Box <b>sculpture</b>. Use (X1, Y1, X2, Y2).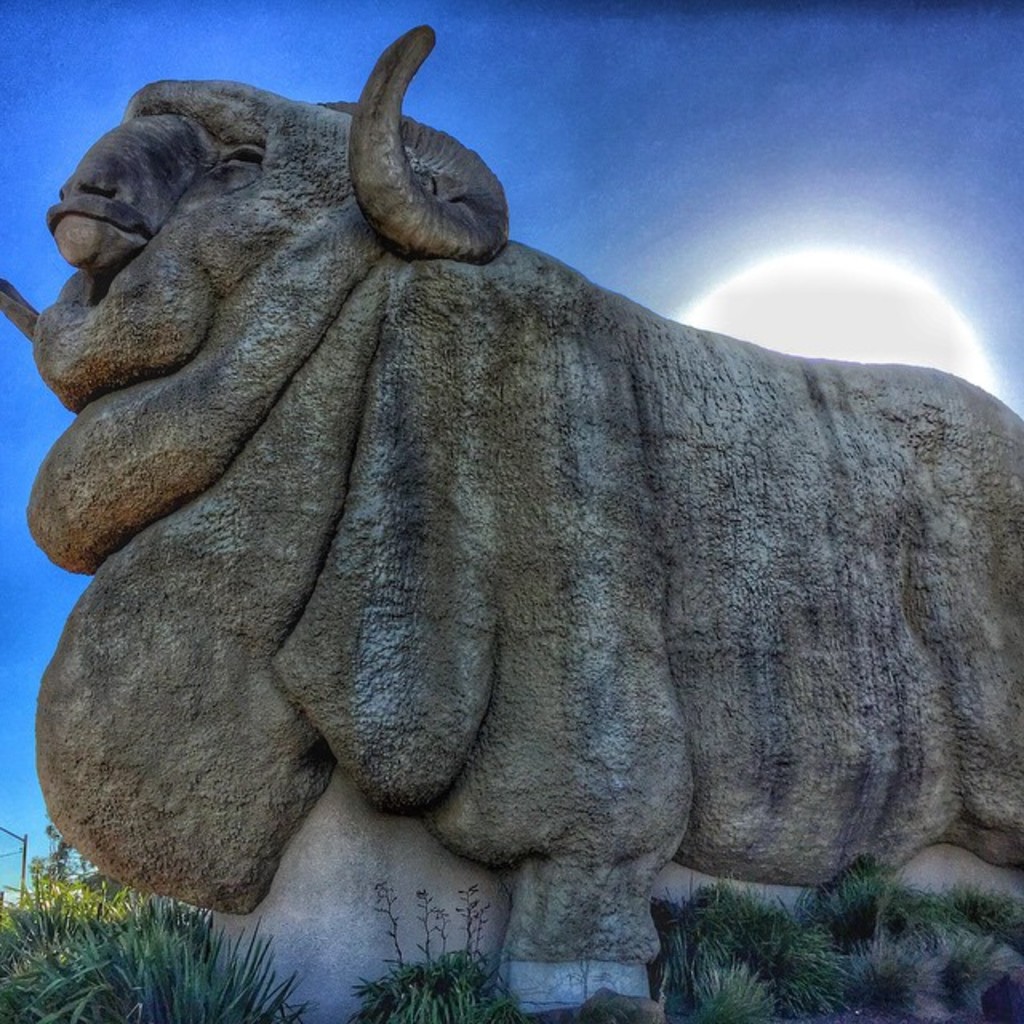
(0, 51, 1023, 944).
